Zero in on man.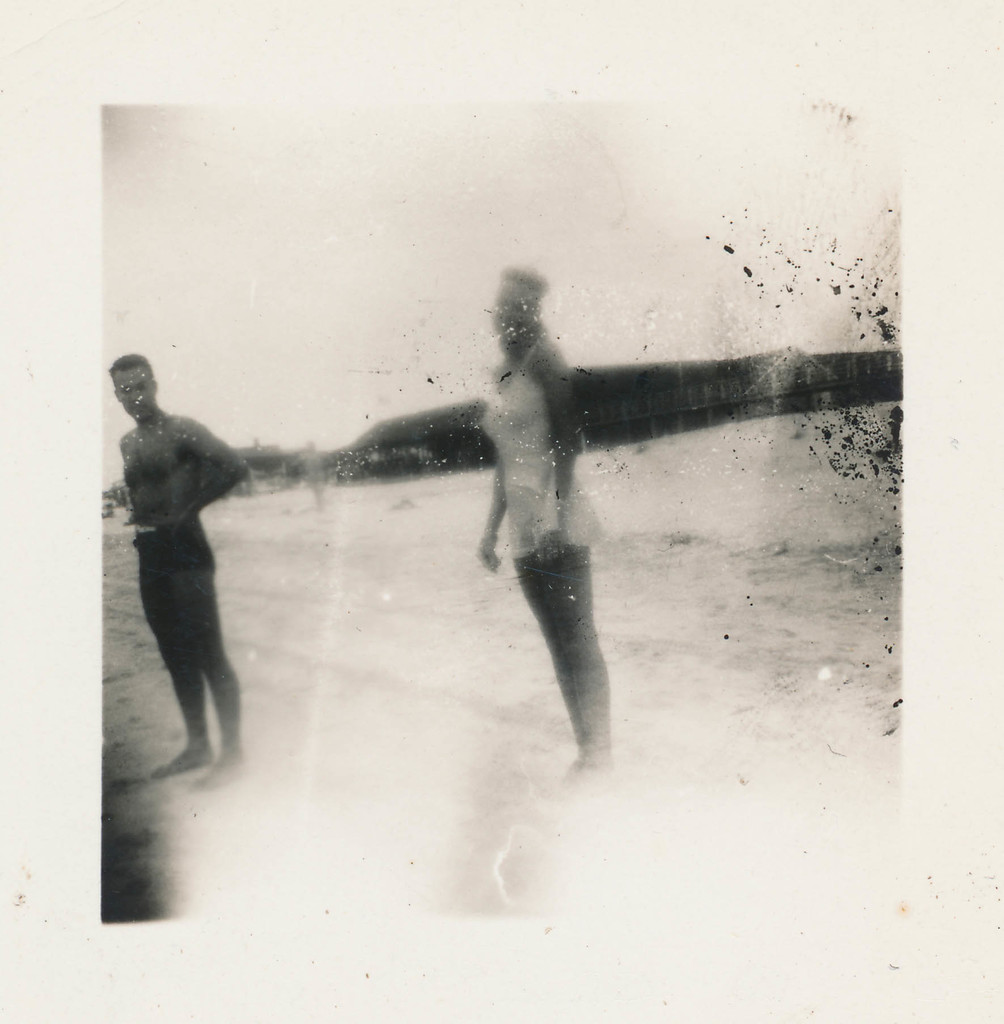
Zeroed in: 105, 342, 259, 801.
